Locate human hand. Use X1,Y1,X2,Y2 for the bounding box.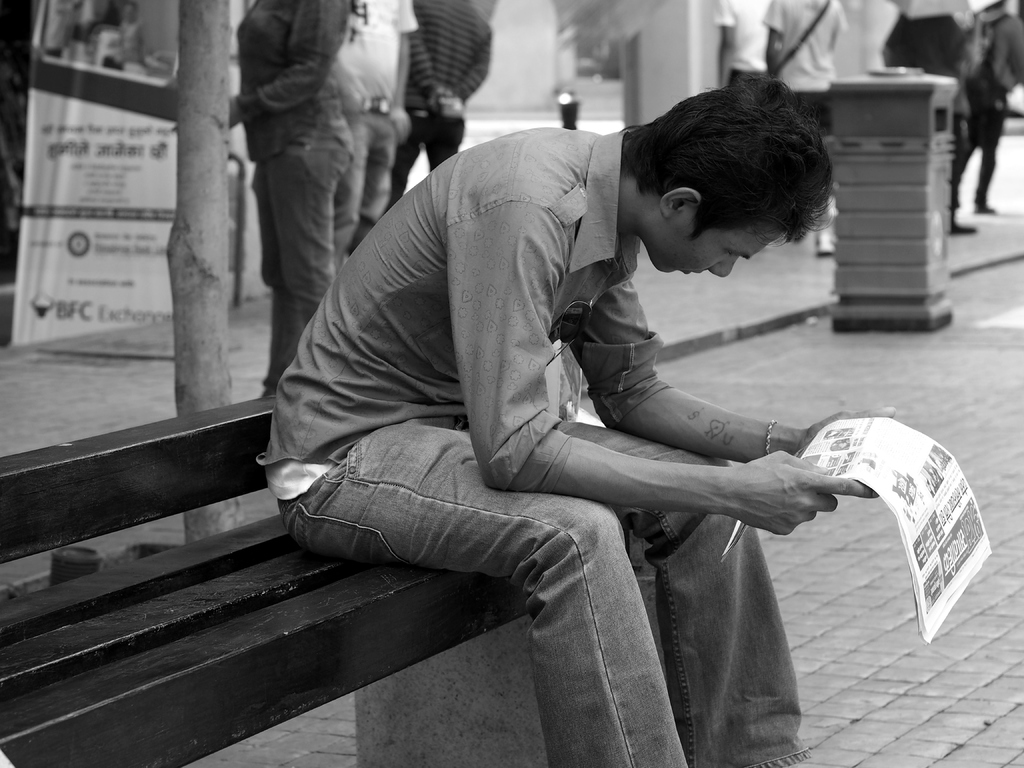
801,405,897,447.
